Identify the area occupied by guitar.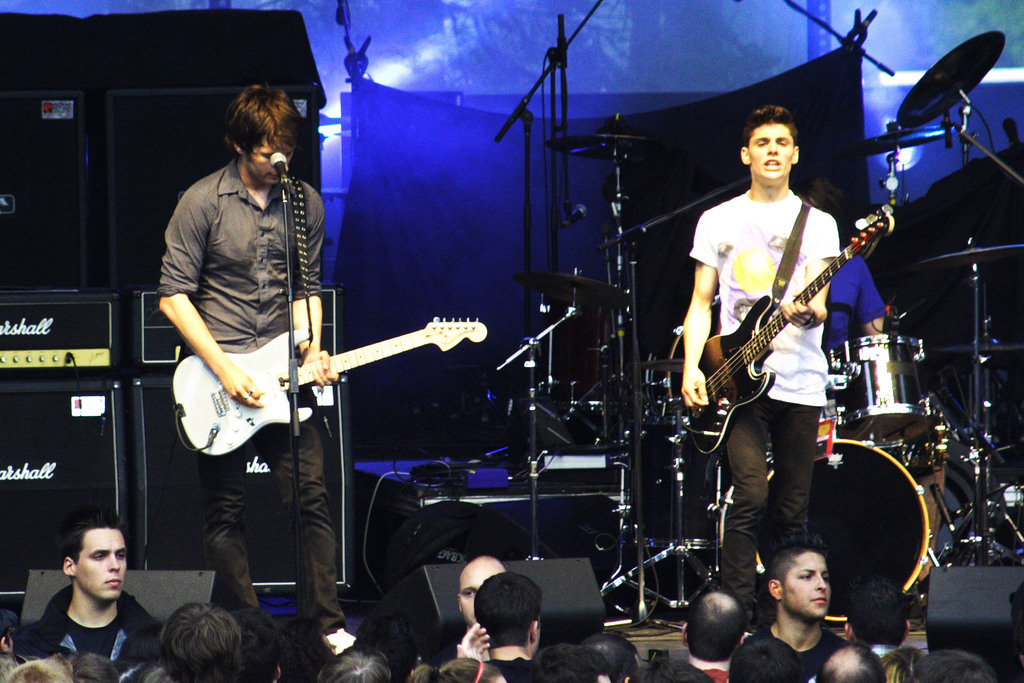
Area: select_region(152, 285, 513, 460).
